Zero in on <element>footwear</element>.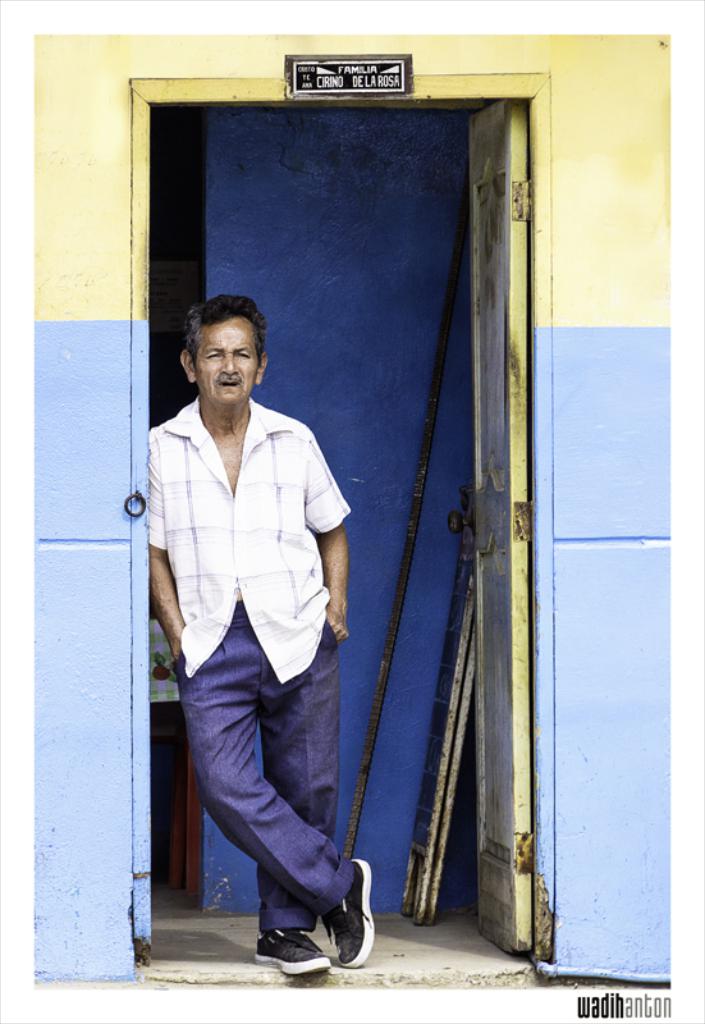
Zeroed in: x1=247 y1=928 x2=337 y2=983.
